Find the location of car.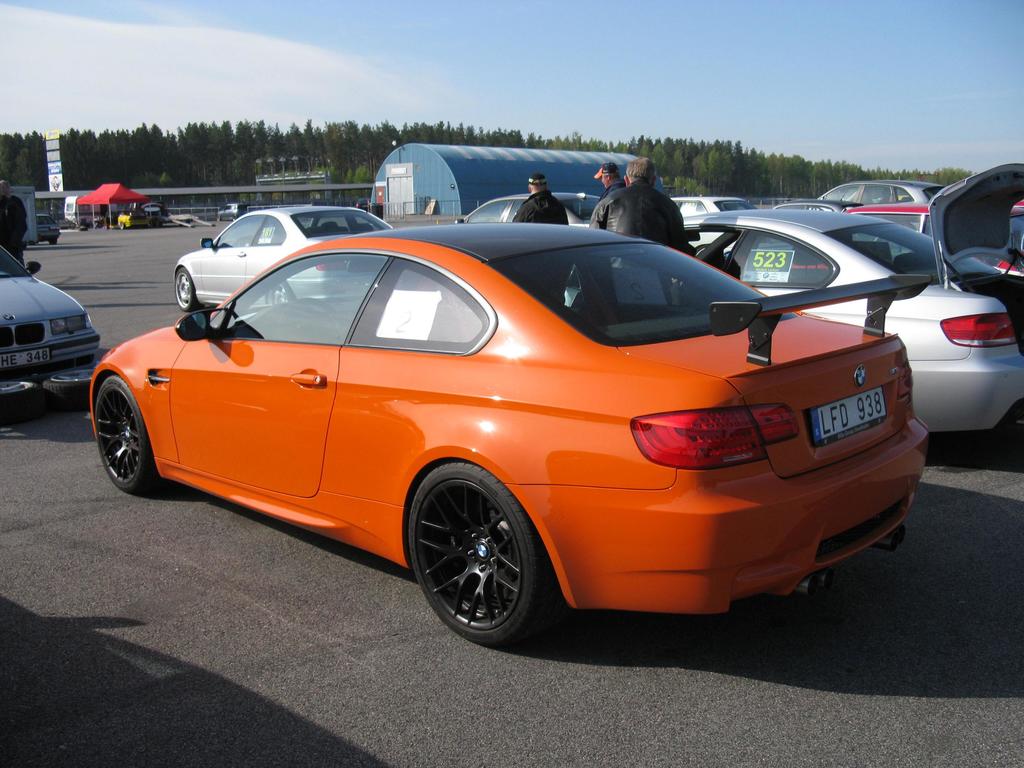
Location: bbox=[174, 207, 388, 314].
